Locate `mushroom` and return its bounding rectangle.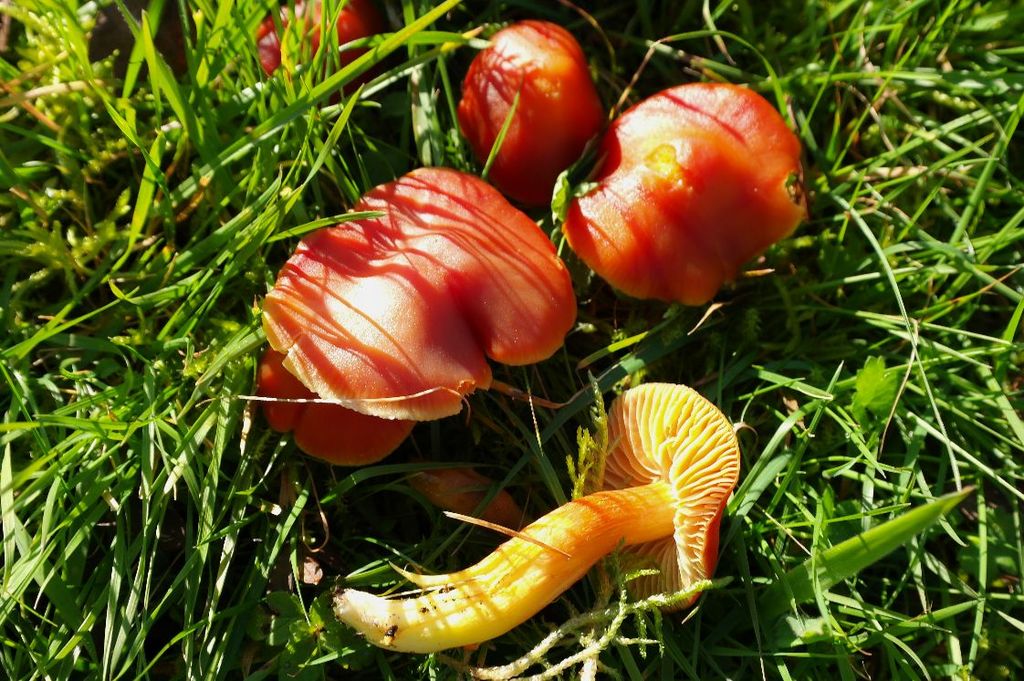
[257, 0, 392, 107].
